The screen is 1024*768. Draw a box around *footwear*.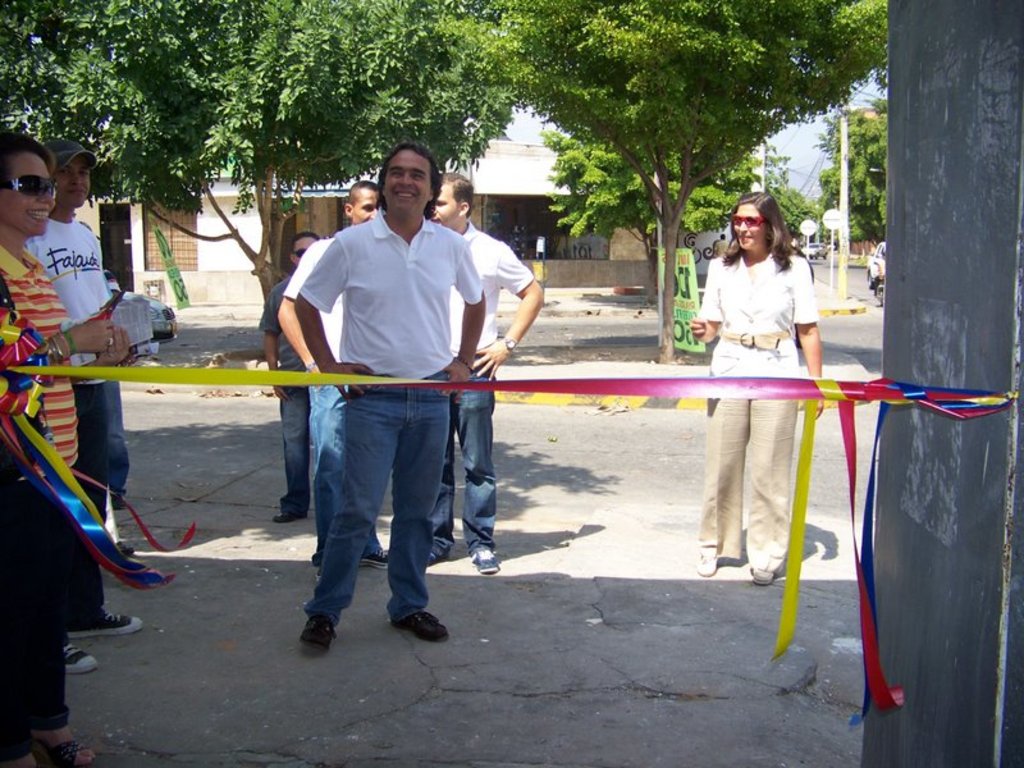
l=352, t=541, r=394, b=577.
